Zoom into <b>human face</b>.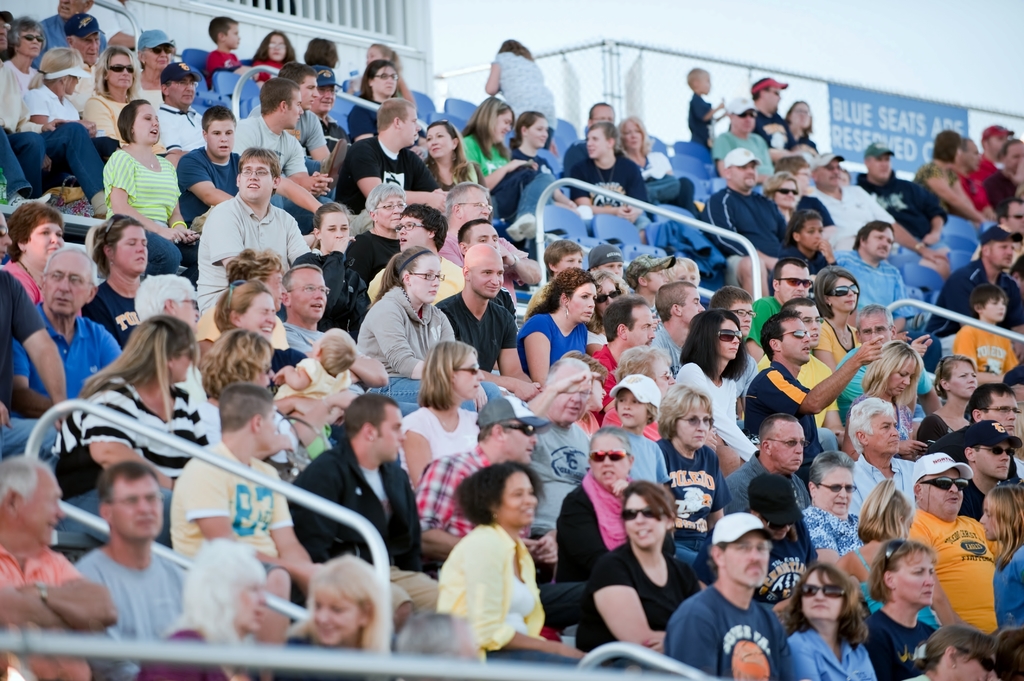
Zoom target: 721,314,742,367.
